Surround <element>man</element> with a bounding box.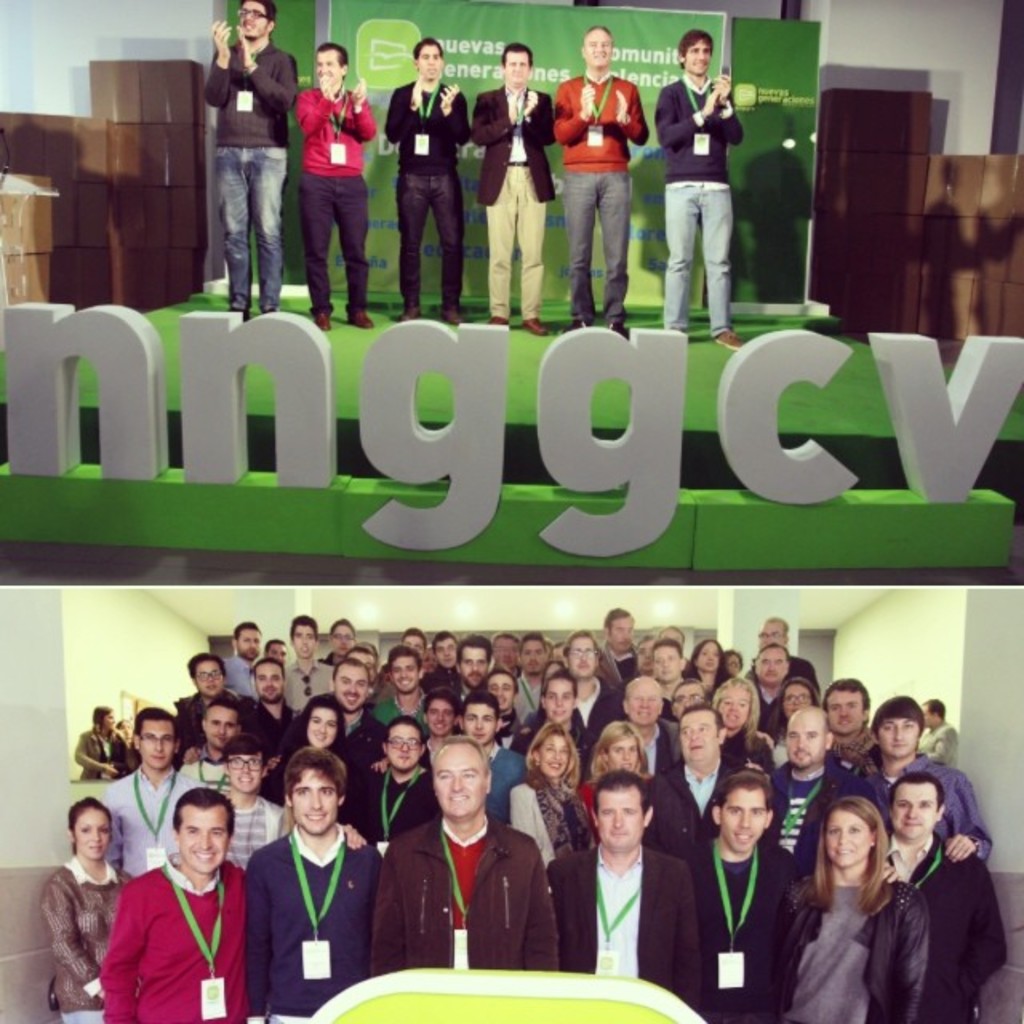
bbox=(378, 741, 560, 994).
